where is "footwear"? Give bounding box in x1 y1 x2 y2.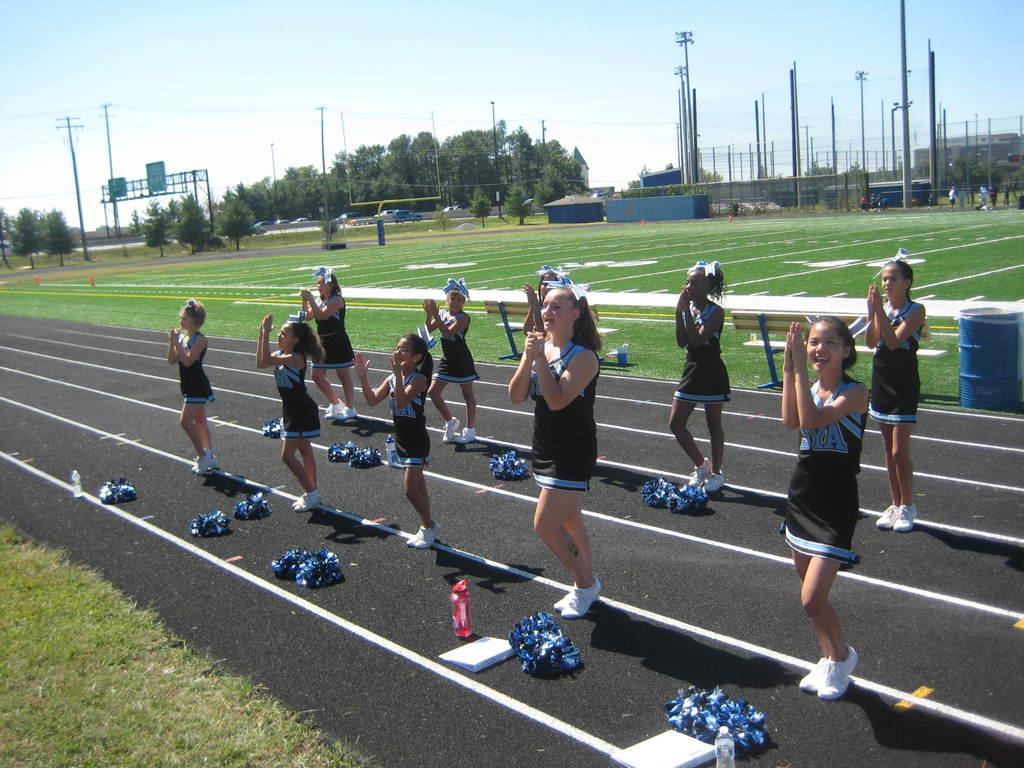
325 397 341 419.
